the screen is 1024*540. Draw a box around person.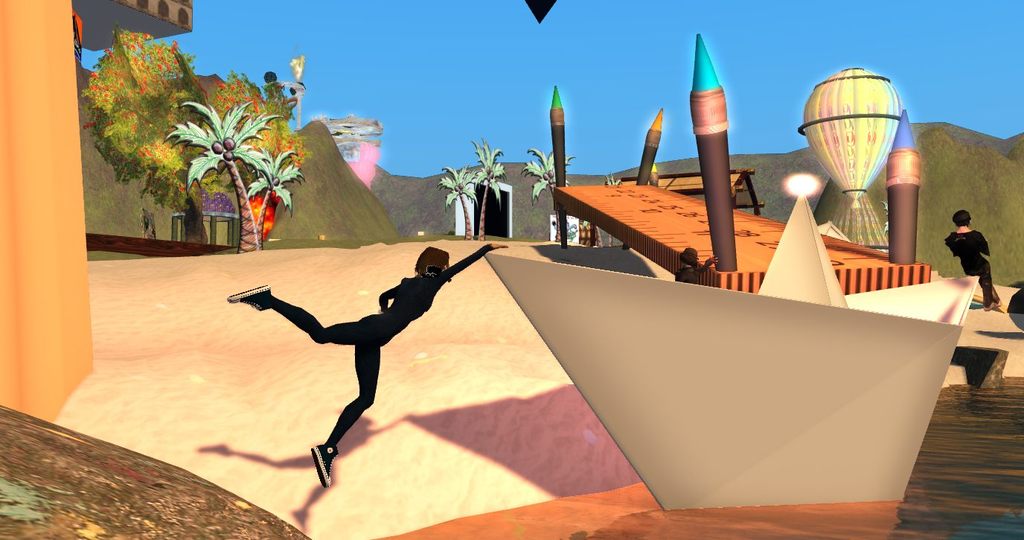
[x1=225, y1=247, x2=509, y2=487].
